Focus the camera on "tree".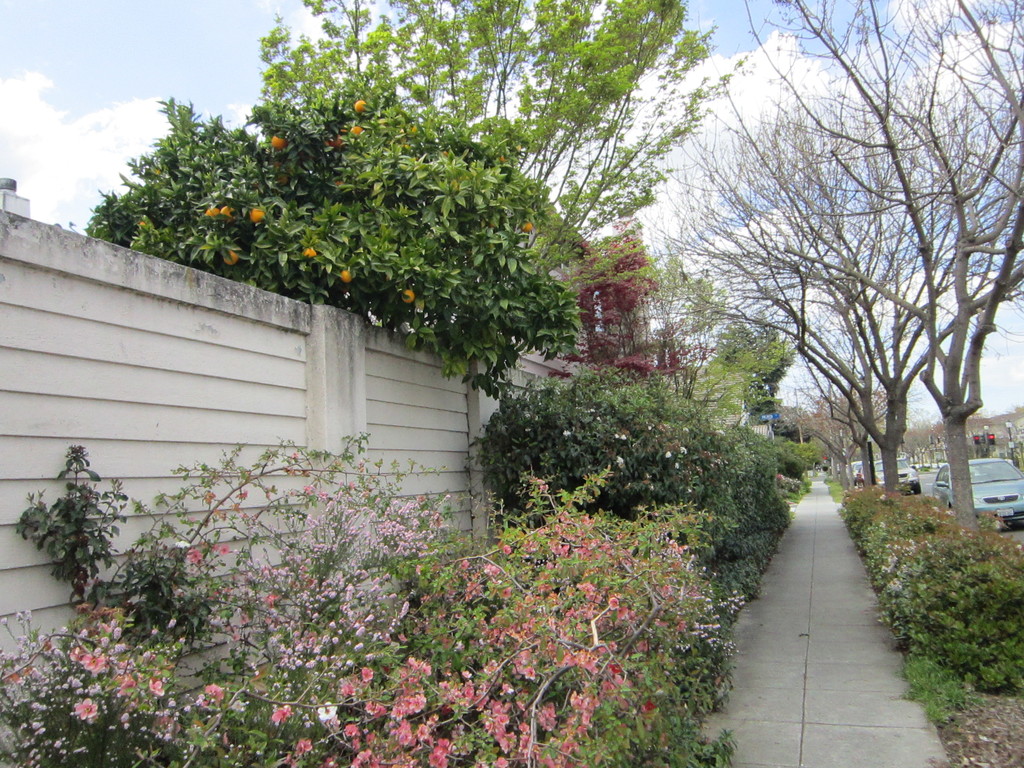
Focus region: (x1=480, y1=365, x2=682, y2=516).
